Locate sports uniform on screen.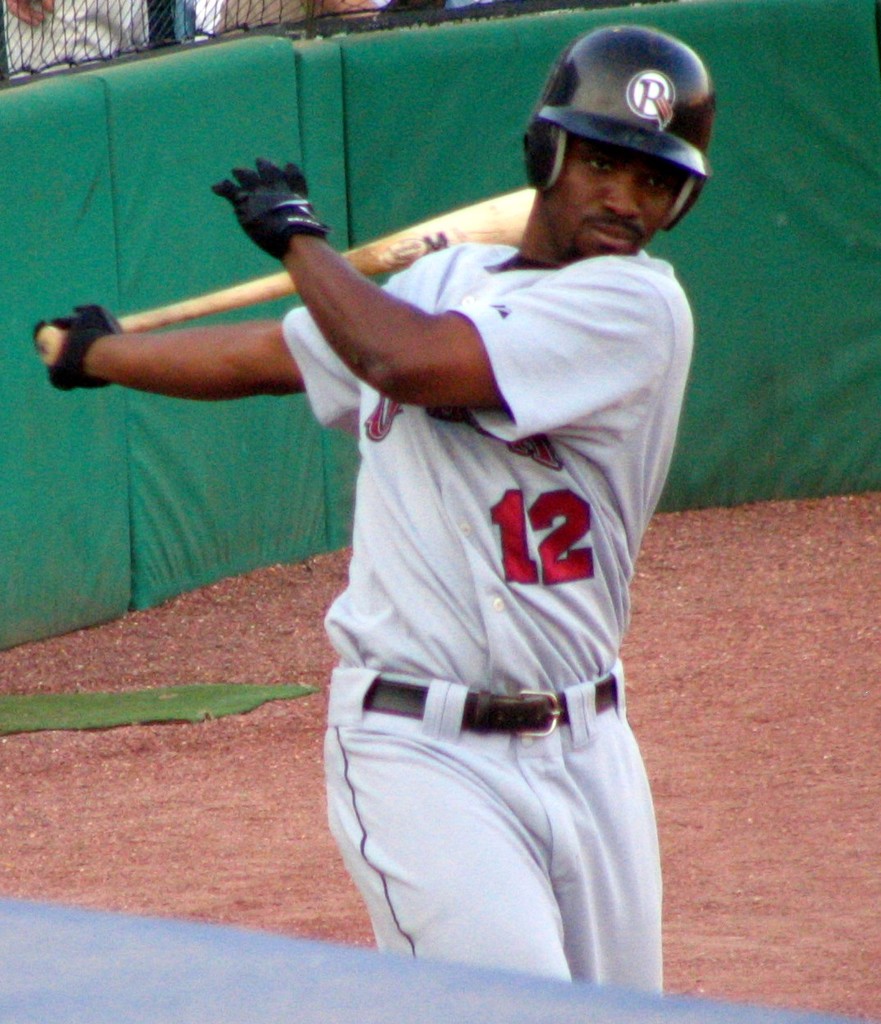
On screen at <region>251, 16, 724, 1001</region>.
